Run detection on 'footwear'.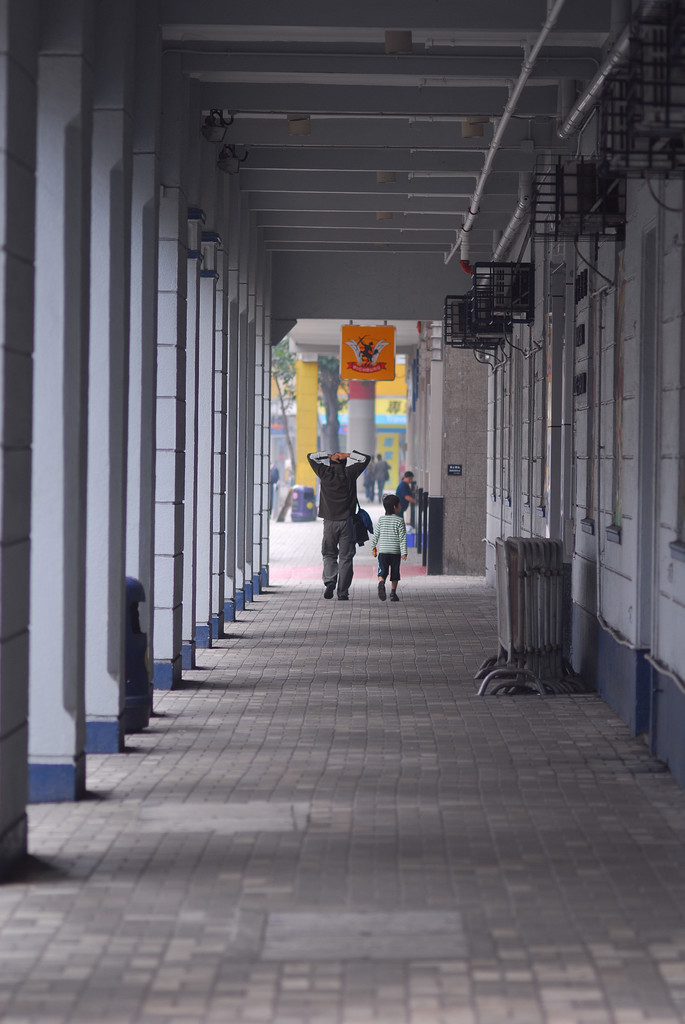
Result: 336/595/347/606.
